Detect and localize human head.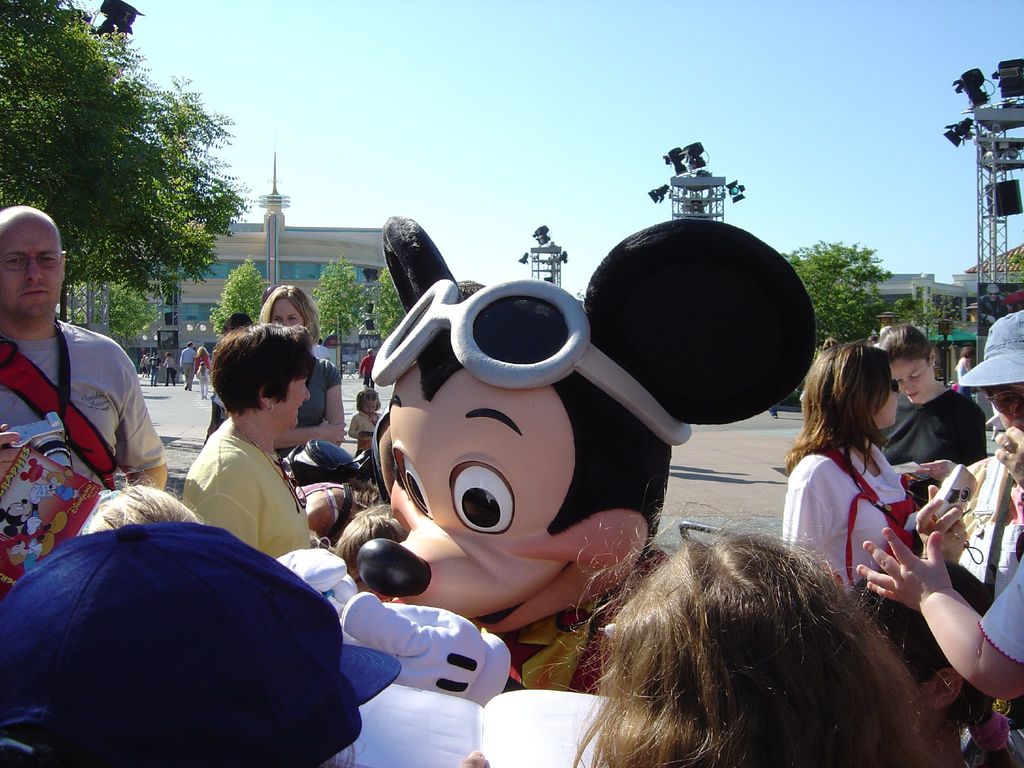
Localized at locate(164, 351, 173, 357).
